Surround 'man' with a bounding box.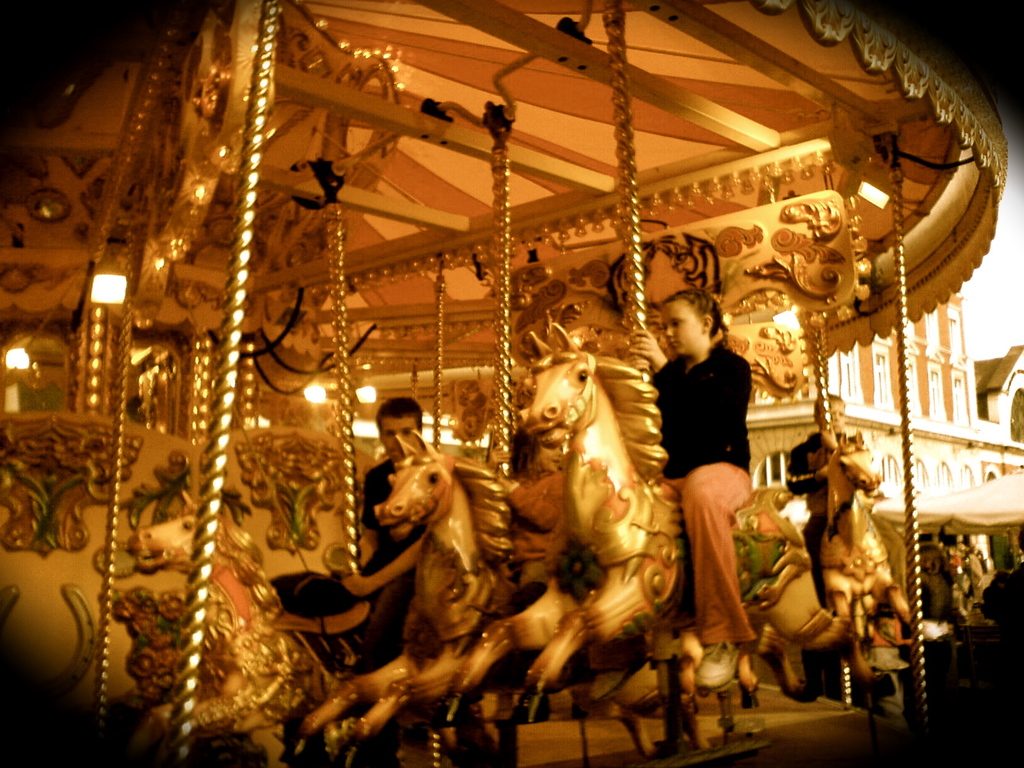
l=355, t=391, r=431, b=541.
